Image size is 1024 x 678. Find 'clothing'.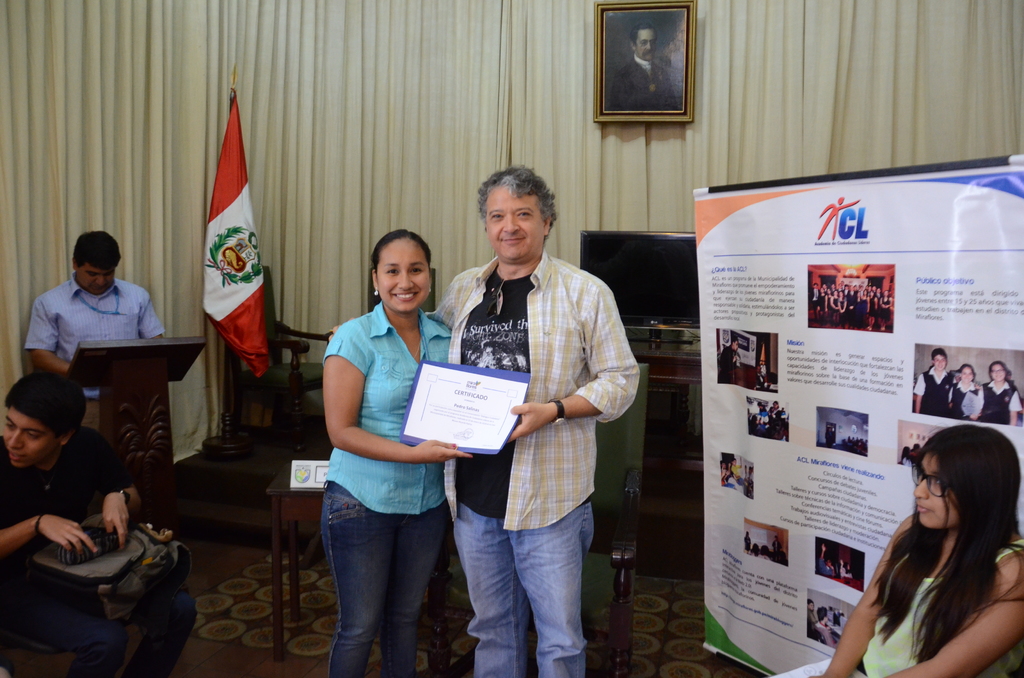
{"left": 778, "top": 510, "right": 1023, "bottom": 677}.
